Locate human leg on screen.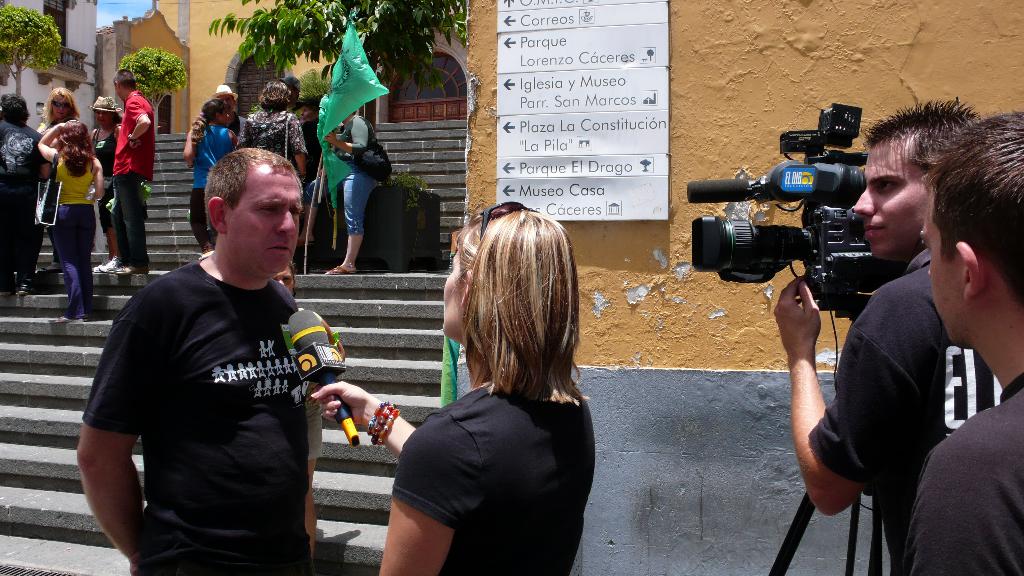
On screen at rect(114, 168, 143, 275).
